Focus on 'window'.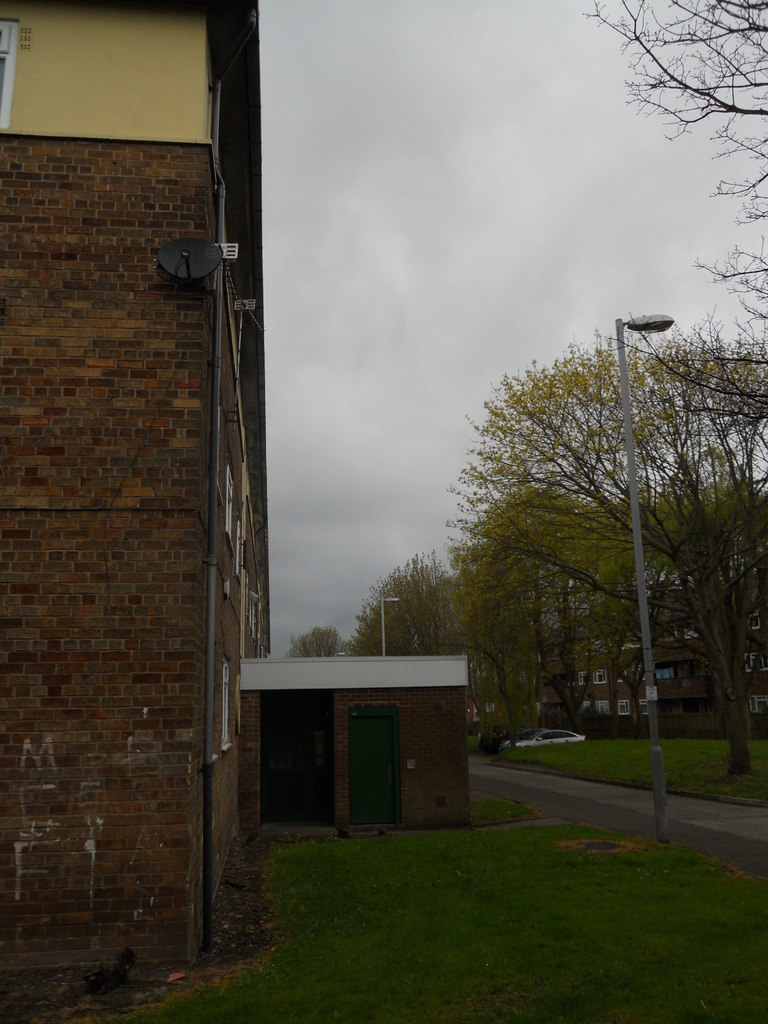
Focused at select_region(680, 620, 702, 638).
